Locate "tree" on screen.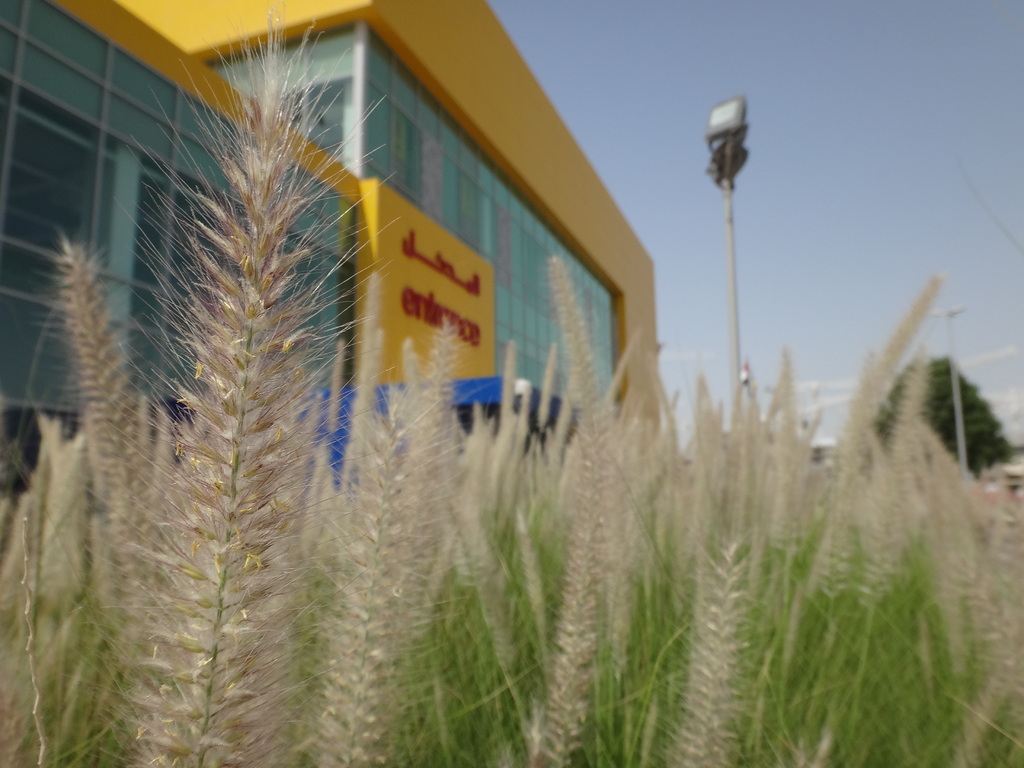
On screen at bbox=(847, 339, 1023, 499).
